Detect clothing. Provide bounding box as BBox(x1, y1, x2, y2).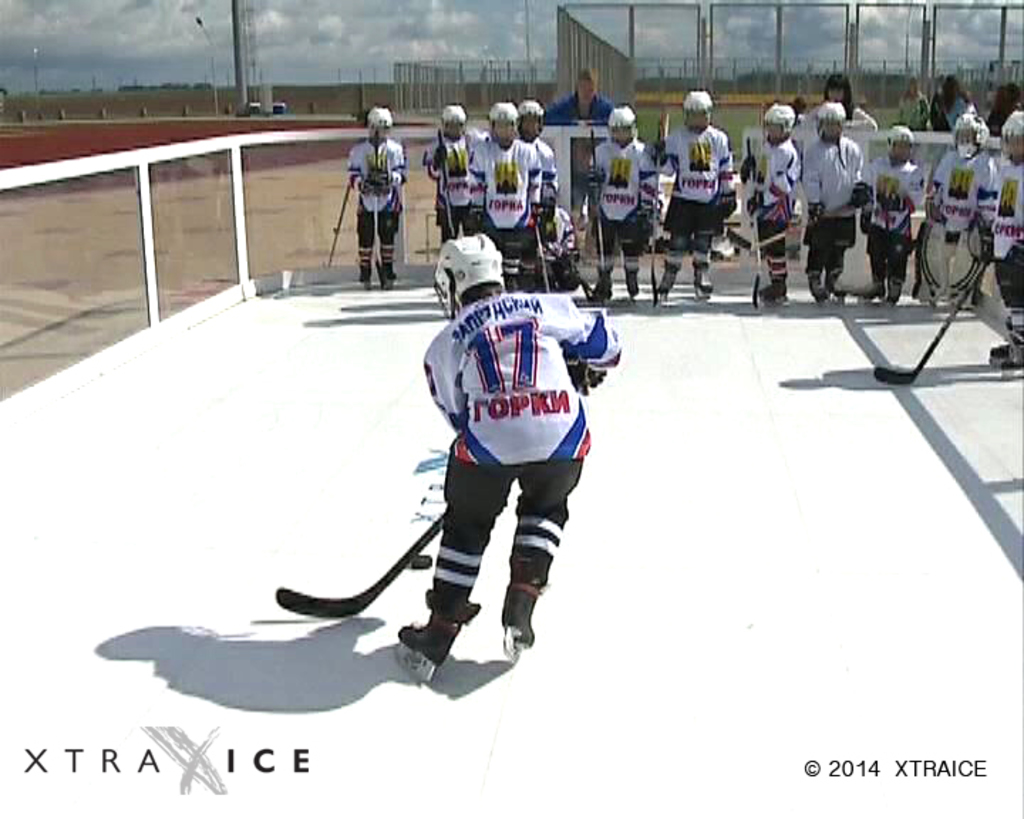
BBox(522, 119, 563, 233).
